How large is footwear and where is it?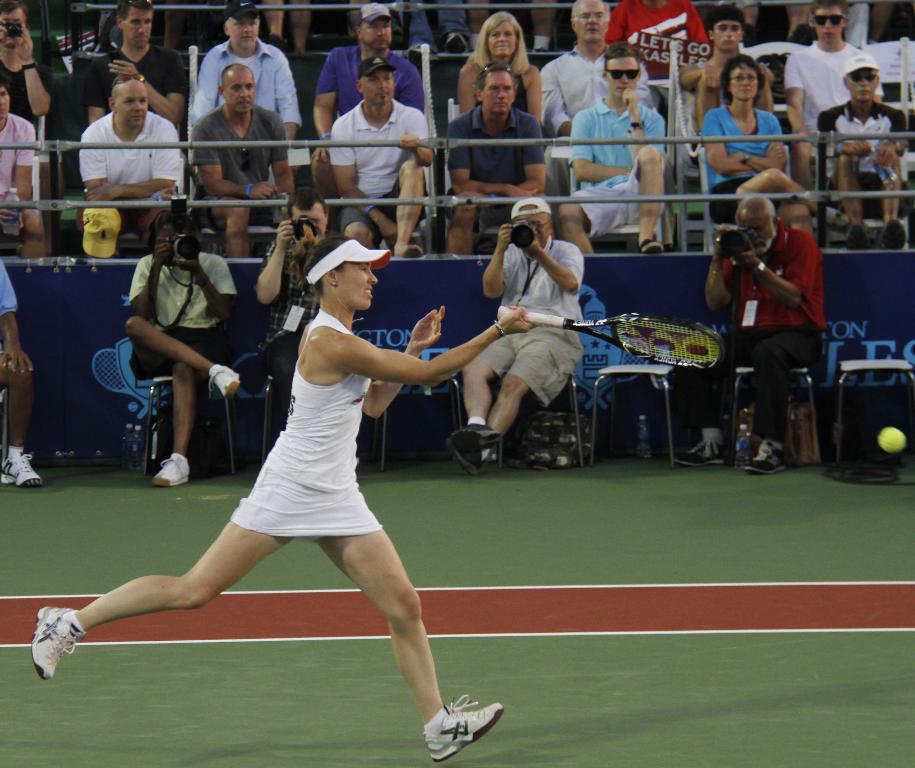
Bounding box: <box>424,686,503,765</box>.
